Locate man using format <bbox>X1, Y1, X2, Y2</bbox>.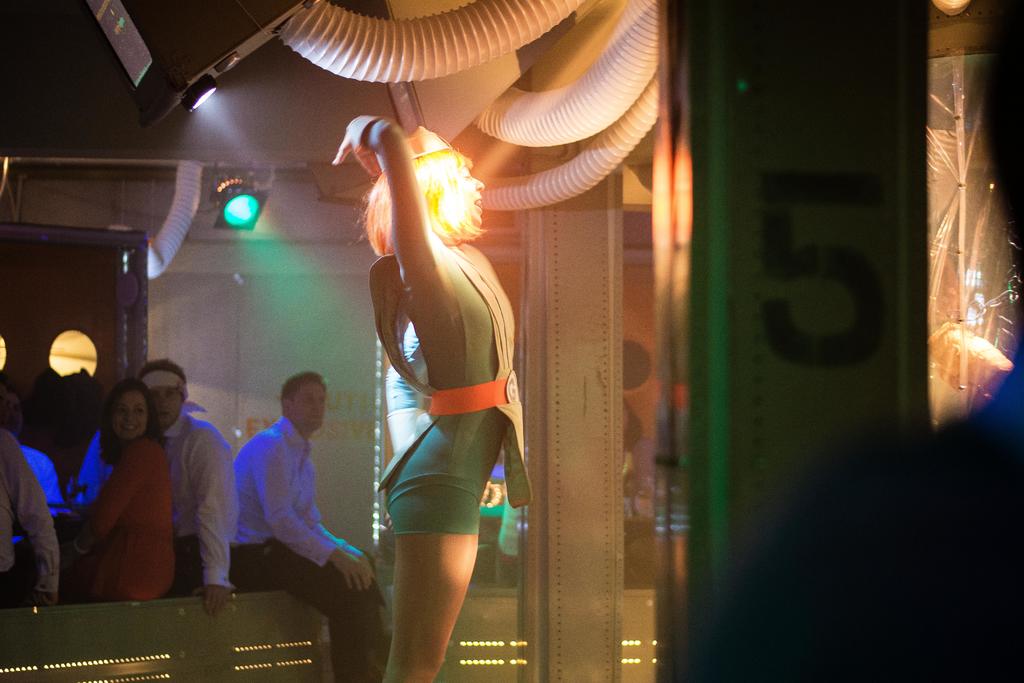
<bbox>0, 384, 71, 544</bbox>.
